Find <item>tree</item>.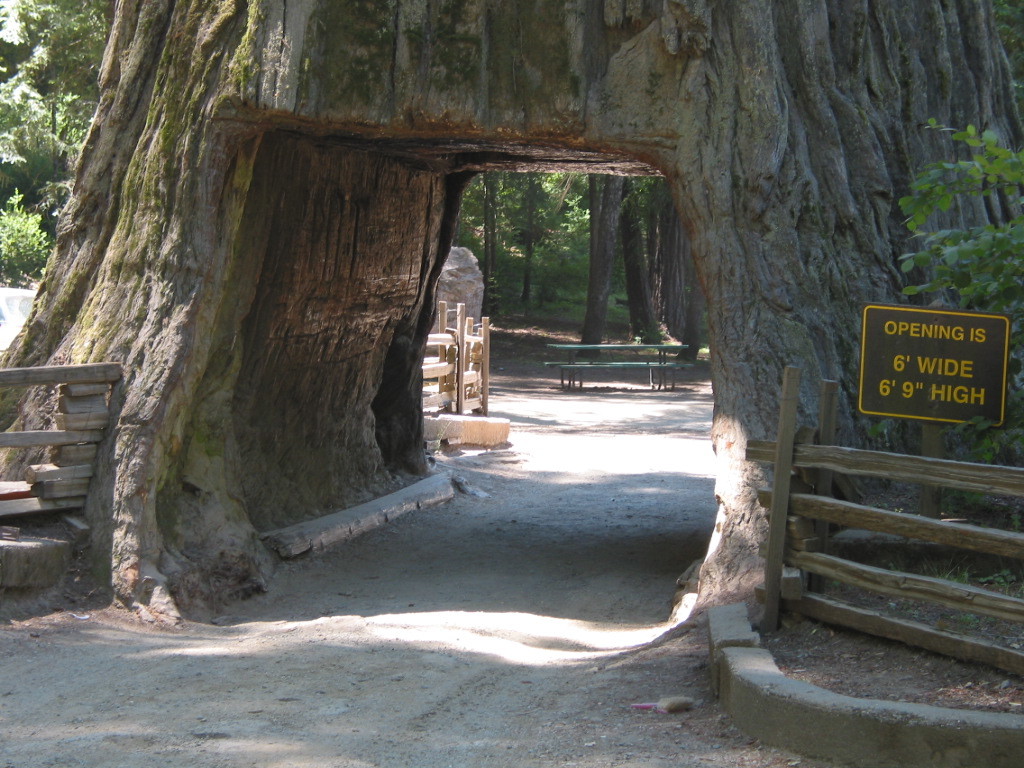
region(0, 0, 1023, 602).
